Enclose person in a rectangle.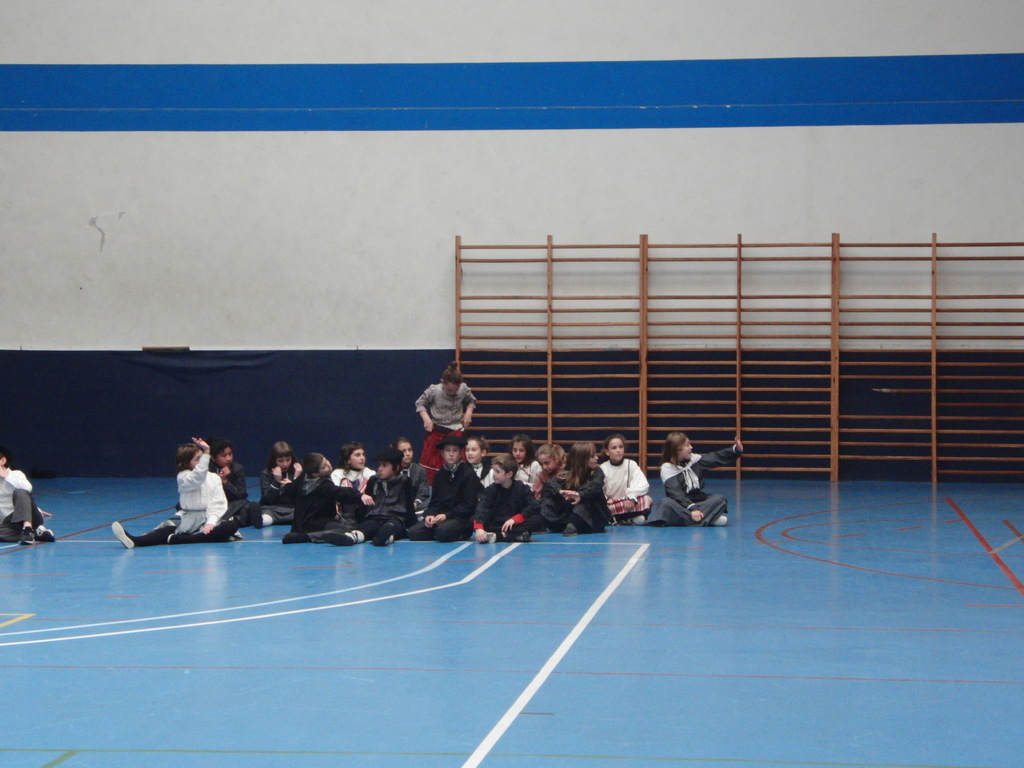
[x1=467, y1=451, x2=538, y2=540].
